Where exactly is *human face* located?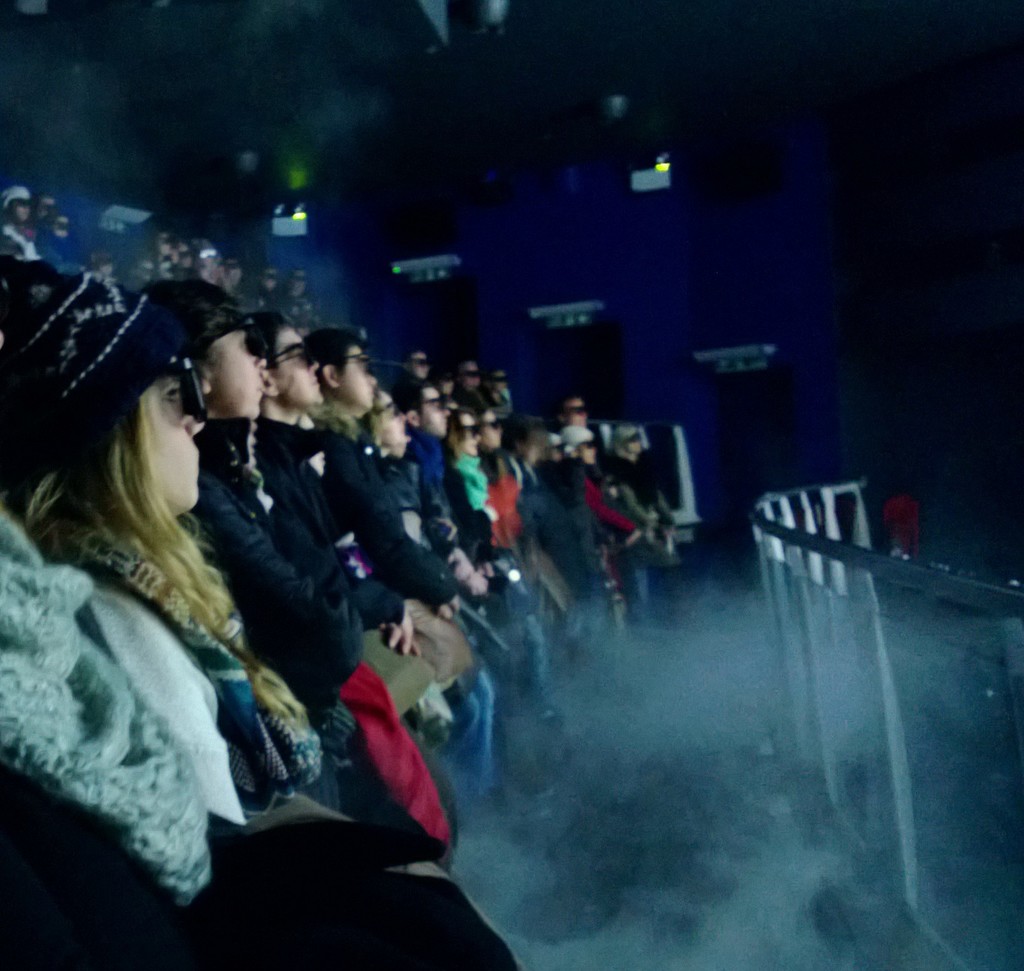
Its bounding box is {"x1": 481, "y1": 409, "x2": 502, "y2": 448}.
